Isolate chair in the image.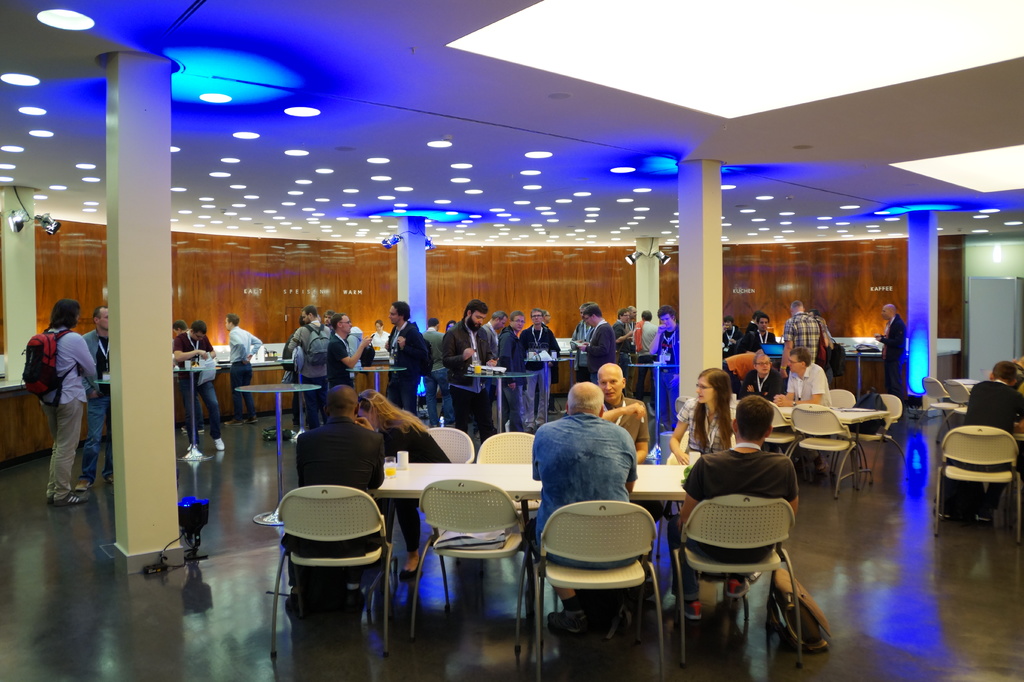
Isolated region: bbox=(525, 498, 672, 679).
